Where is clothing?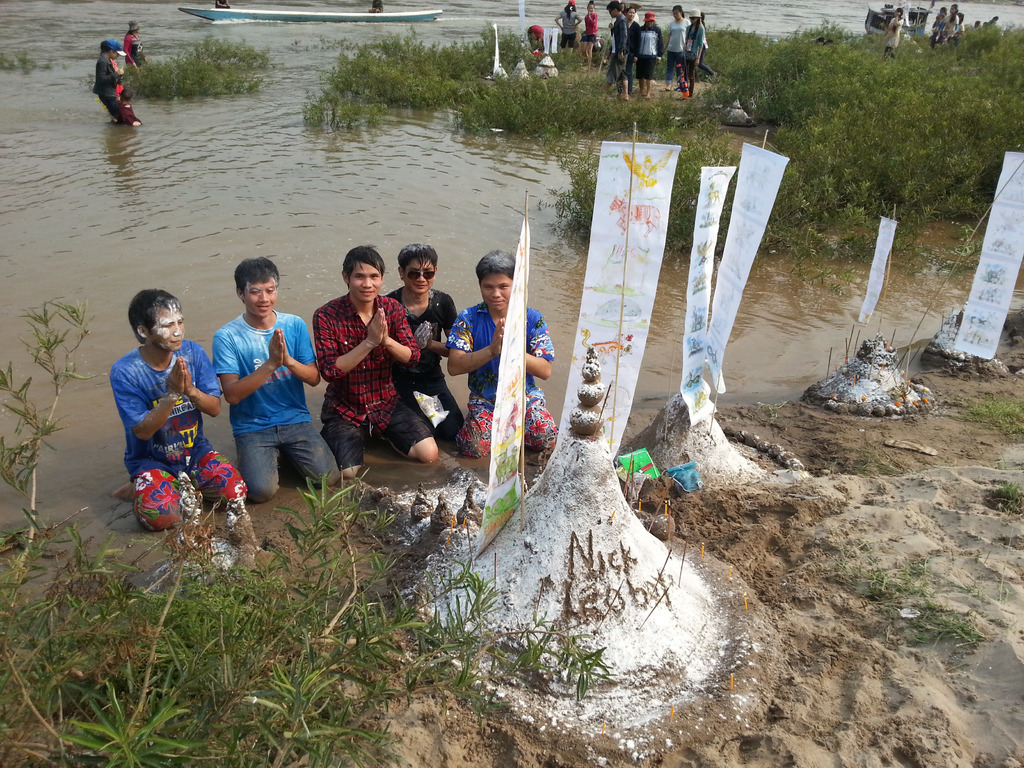
l=602, t=15, r=628, b=86.
